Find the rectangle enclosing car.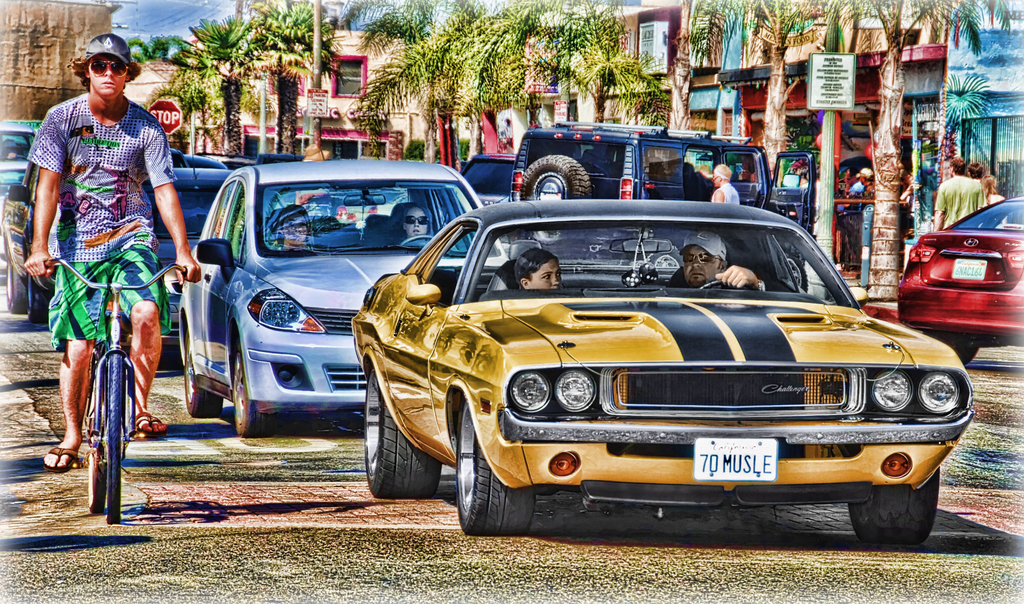
{"left": 339, "top": 202, "right": 376, "bottom": 223}.
